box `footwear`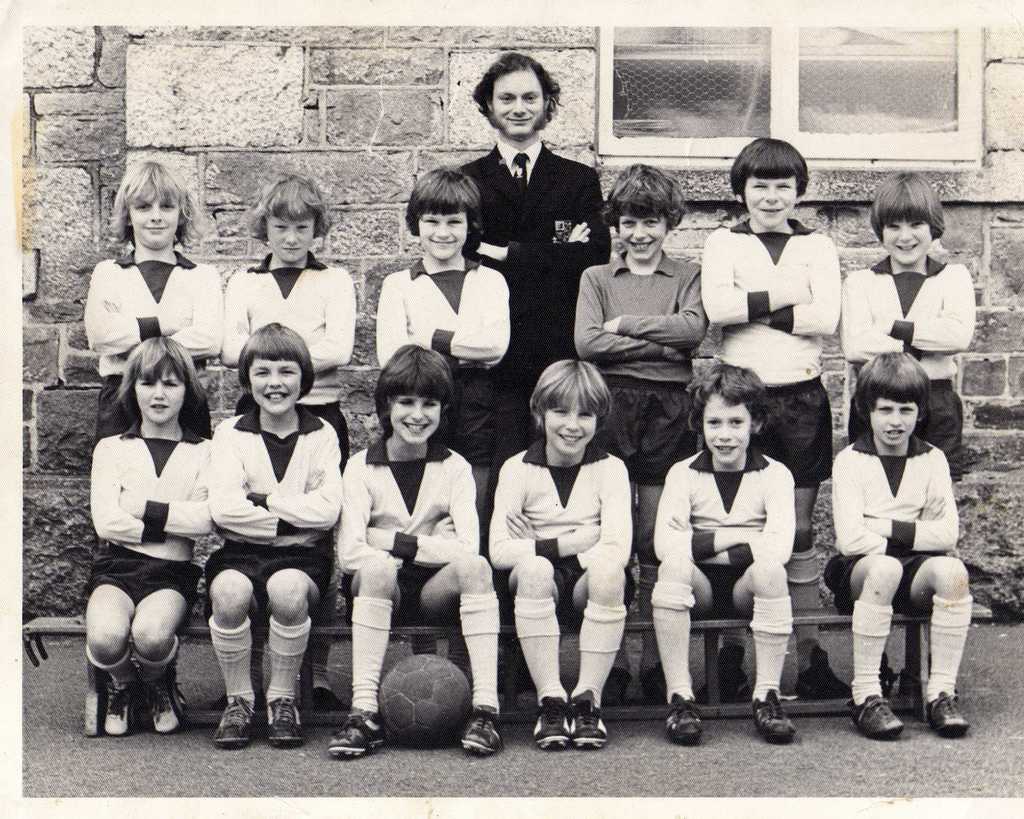
{"left": 876, "top": 654, "right": 899, "bottom": 688}
